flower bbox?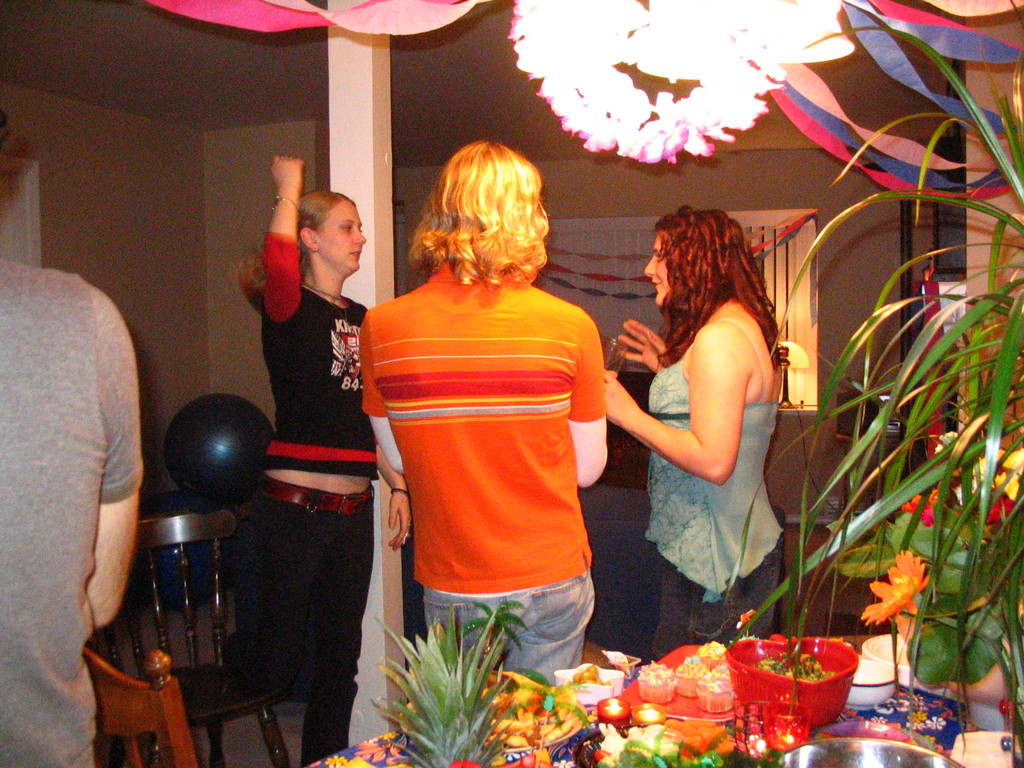
(860, 549, 931, 627)
